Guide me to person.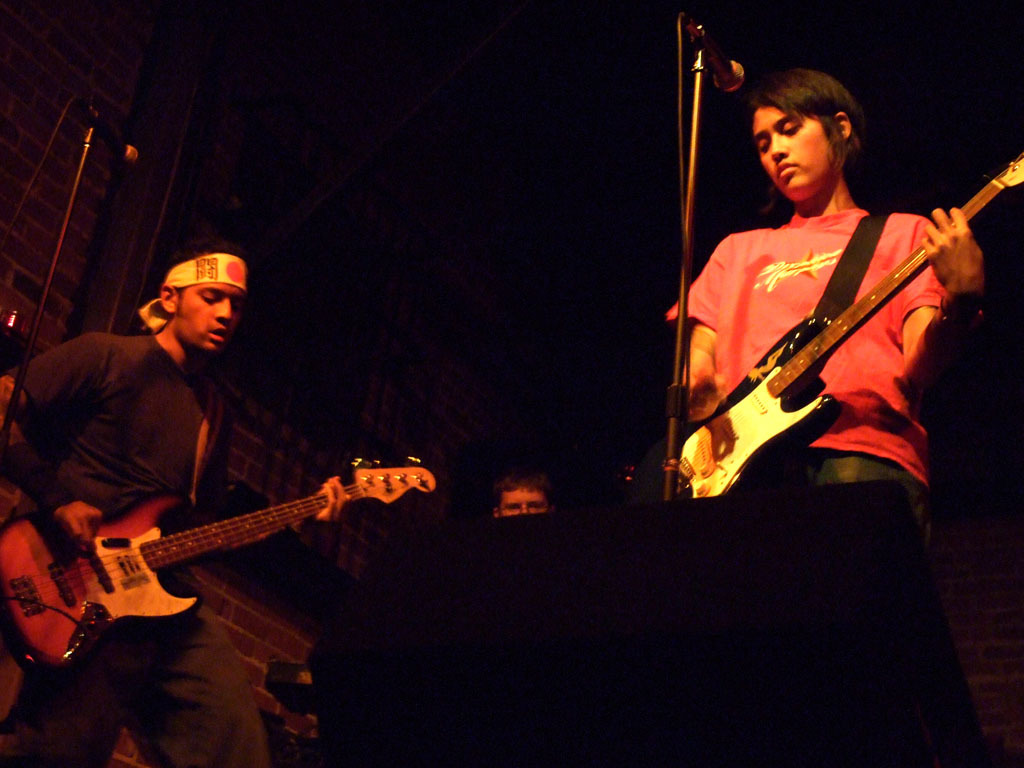
Guidance: [659, 28, 994, 565].
